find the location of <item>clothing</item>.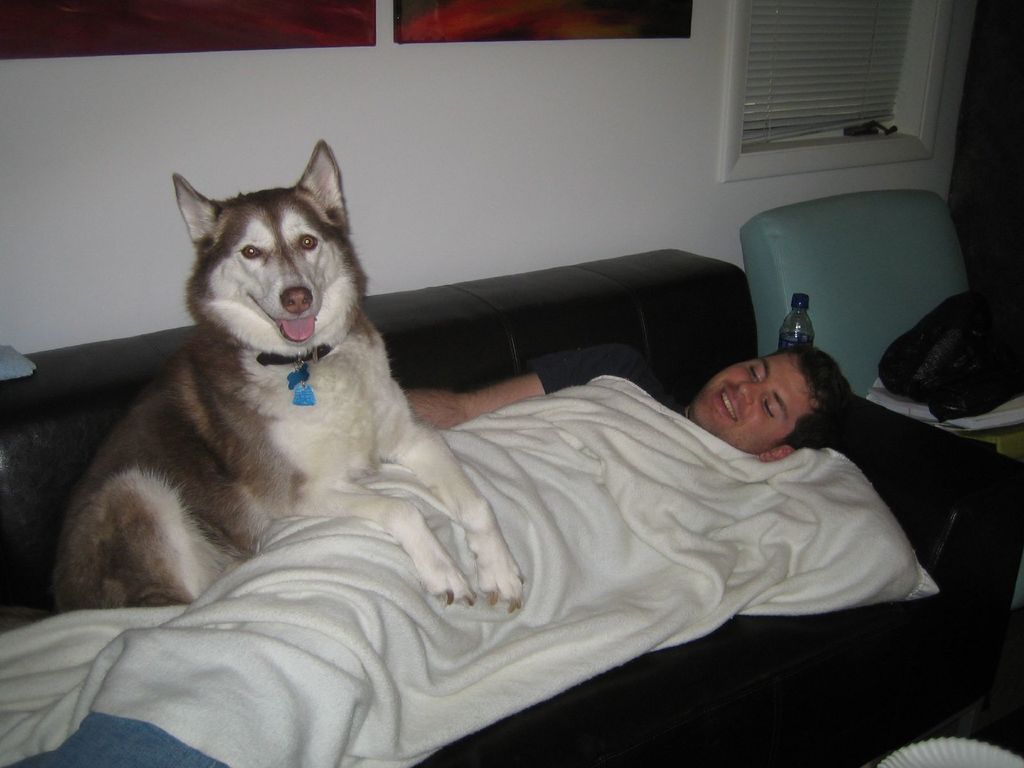
Location: l=227, t=339, r=678, b=767.
